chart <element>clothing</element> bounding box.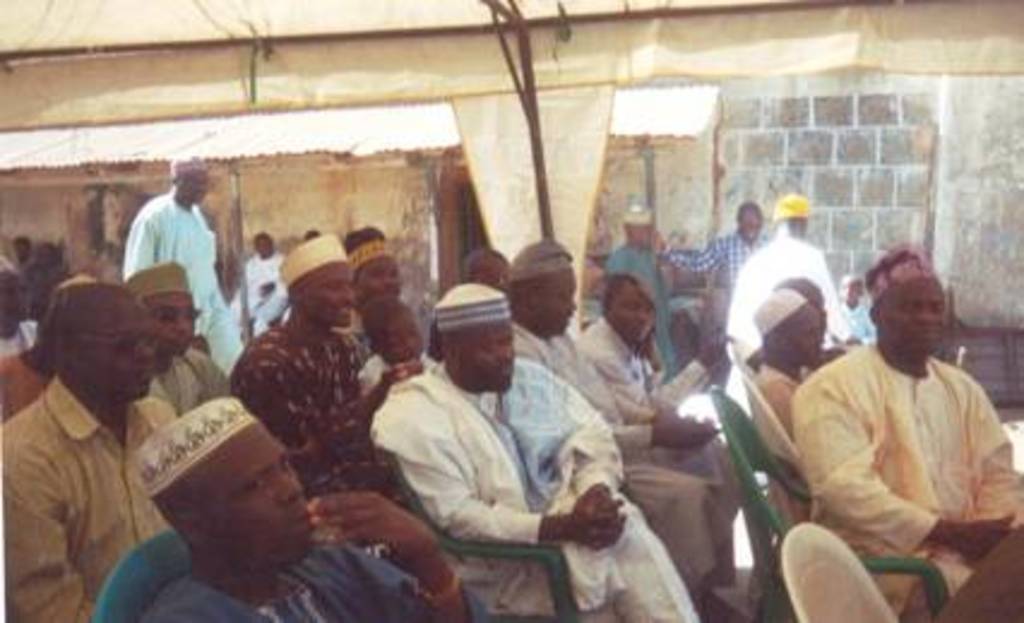
Charted: bbox=[510, 344, 704, 597].
